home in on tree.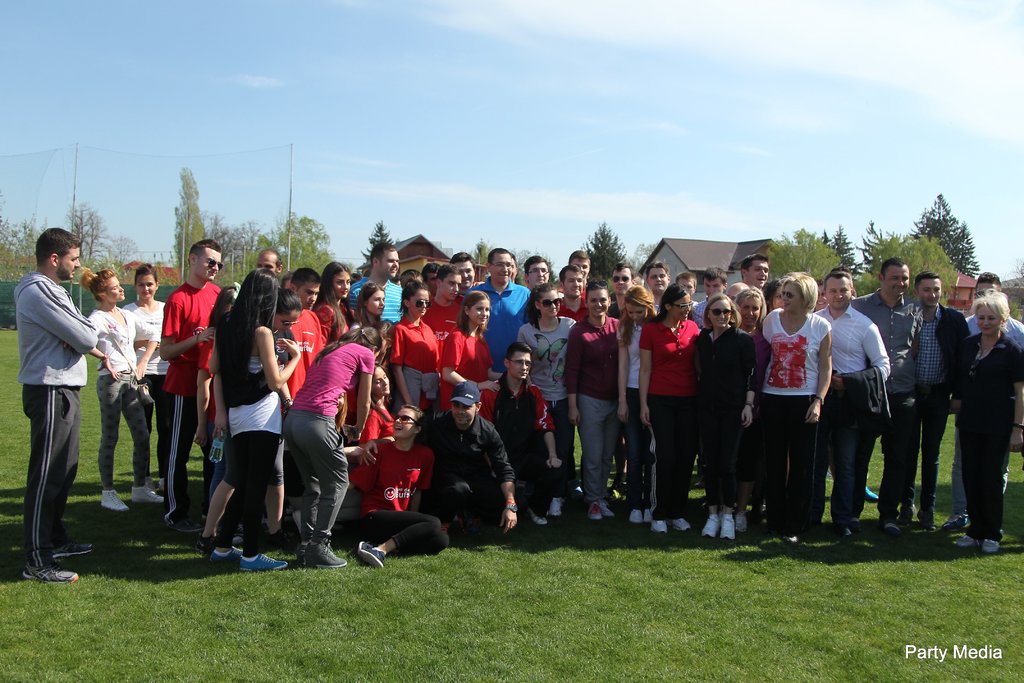
Homed in at (left=870, top=232, right=916, bottom=268).
